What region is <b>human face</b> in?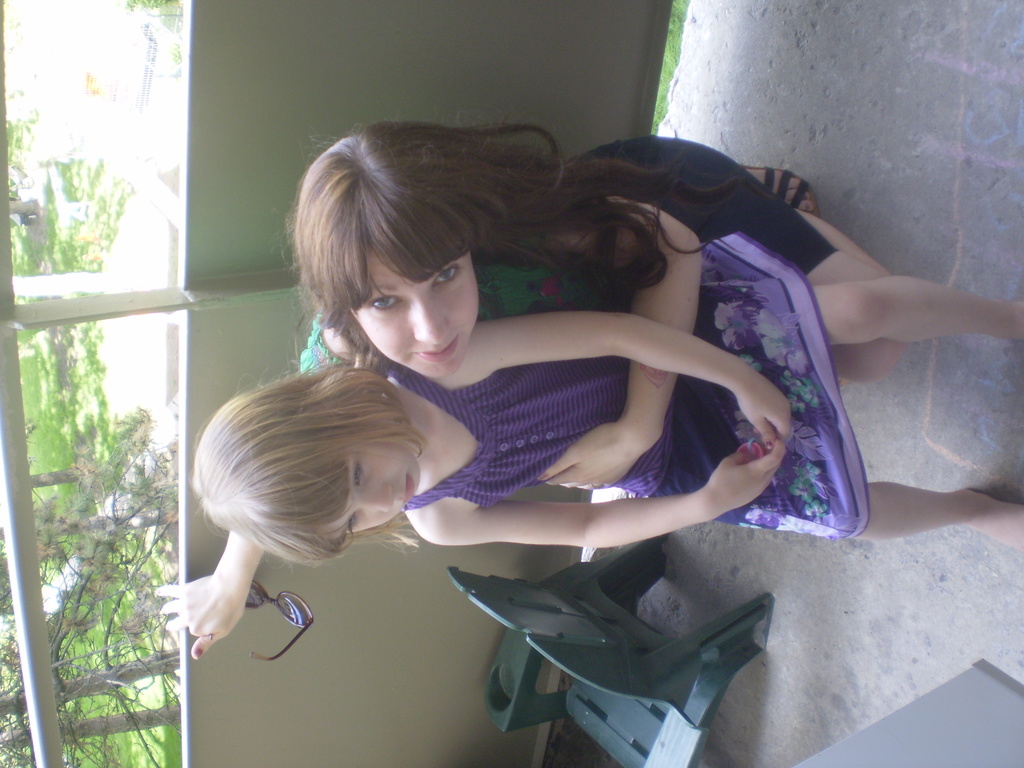
box=[353, 250, 479, 377].
